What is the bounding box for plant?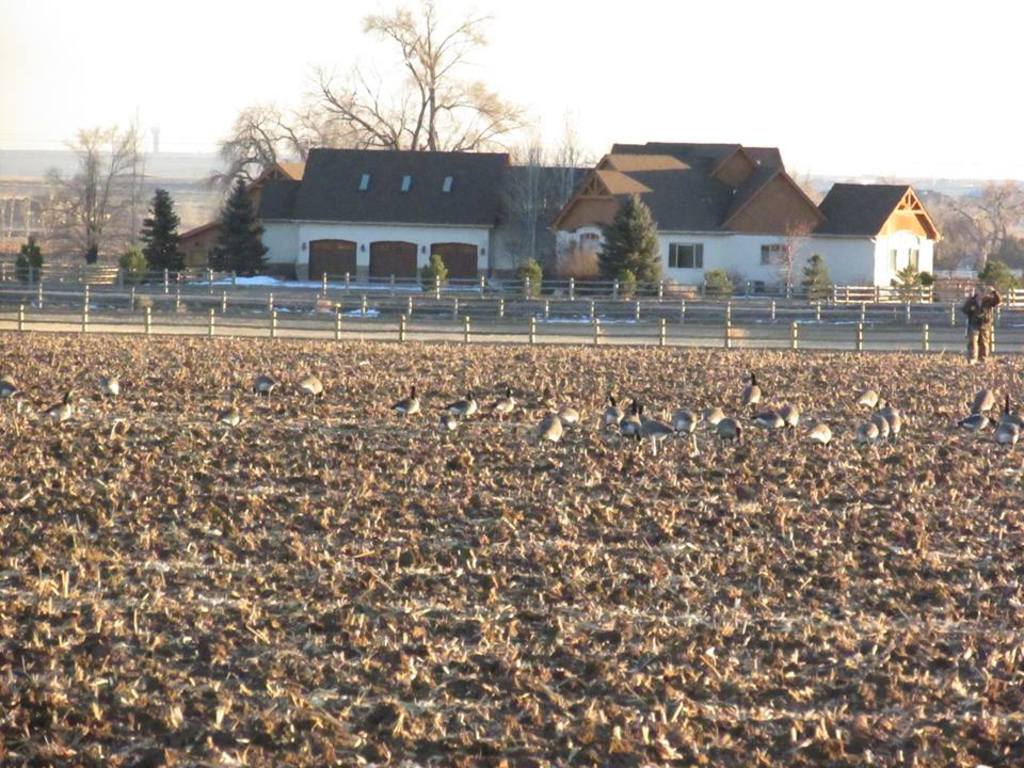
left=725, top=265, right=750, bottom=294.
